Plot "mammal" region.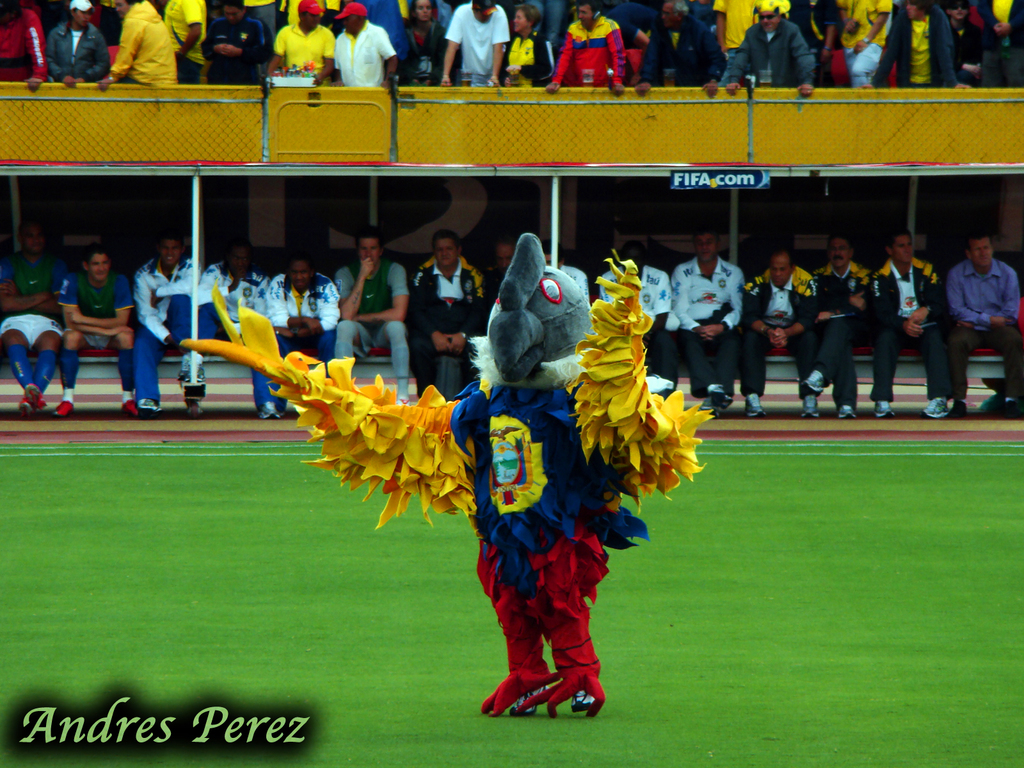
Plotted at 0 223 63 416.
